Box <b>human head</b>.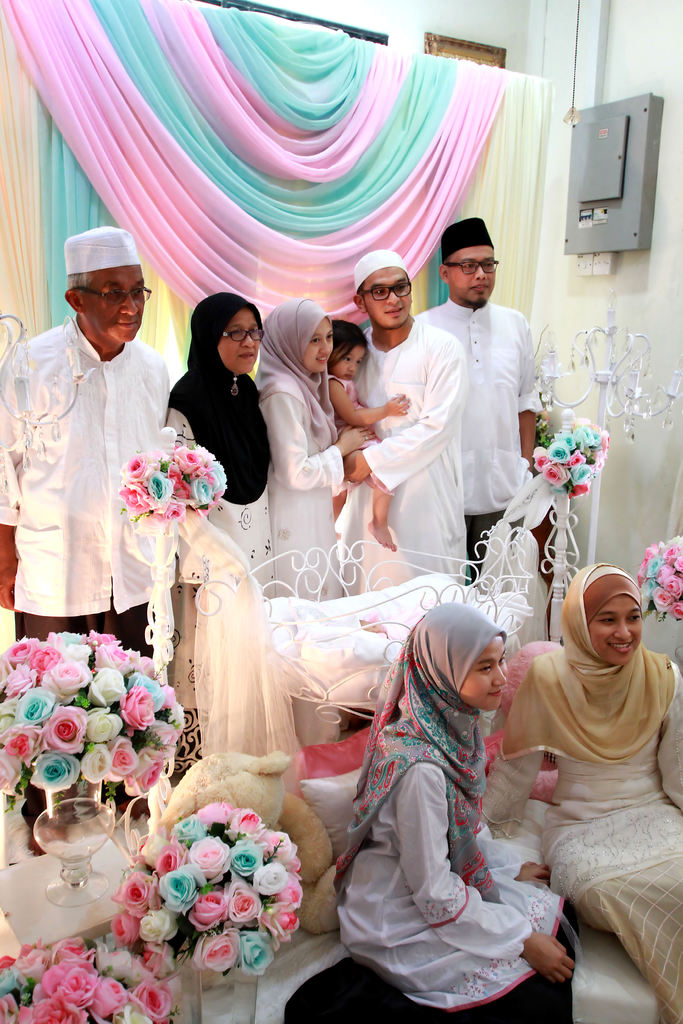
<box>569,568,643,666</box>.
